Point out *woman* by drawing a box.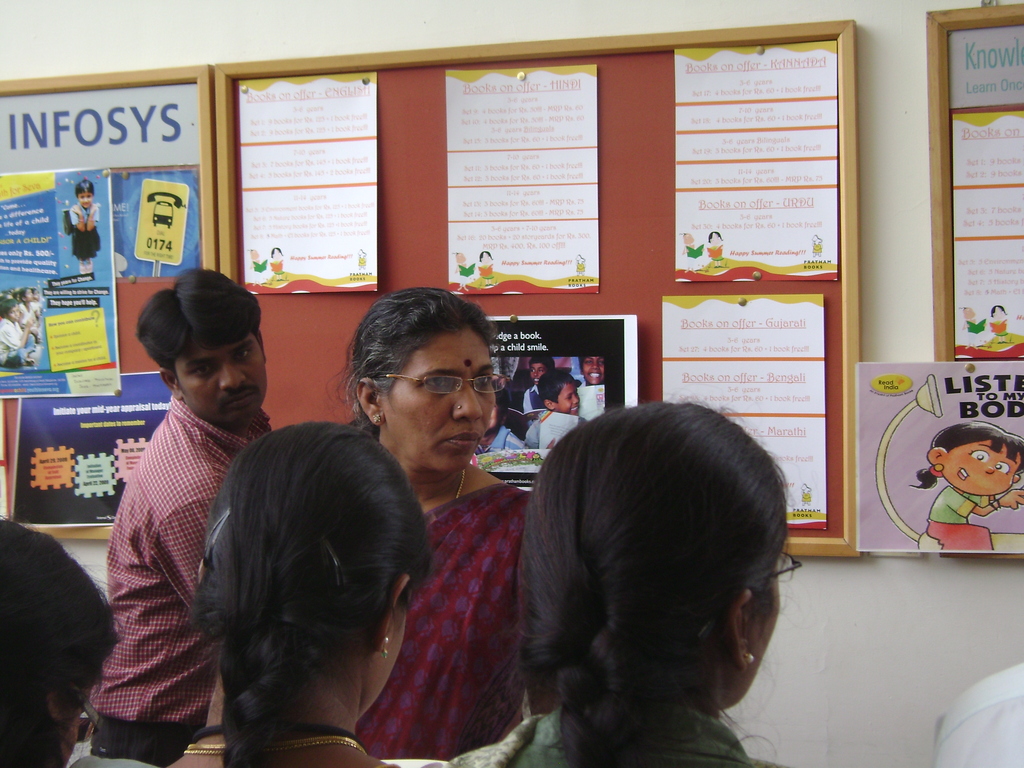
select_region(419, 403, 802, 767).
